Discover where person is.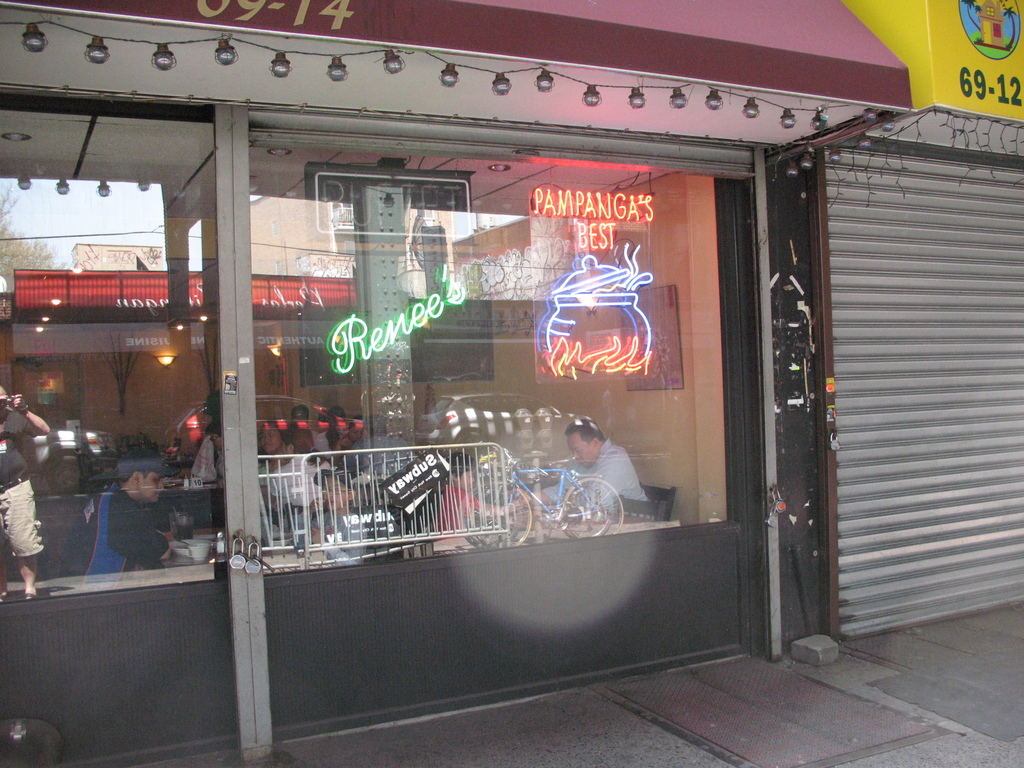
Discovered at [0, 384, 49, 597].
